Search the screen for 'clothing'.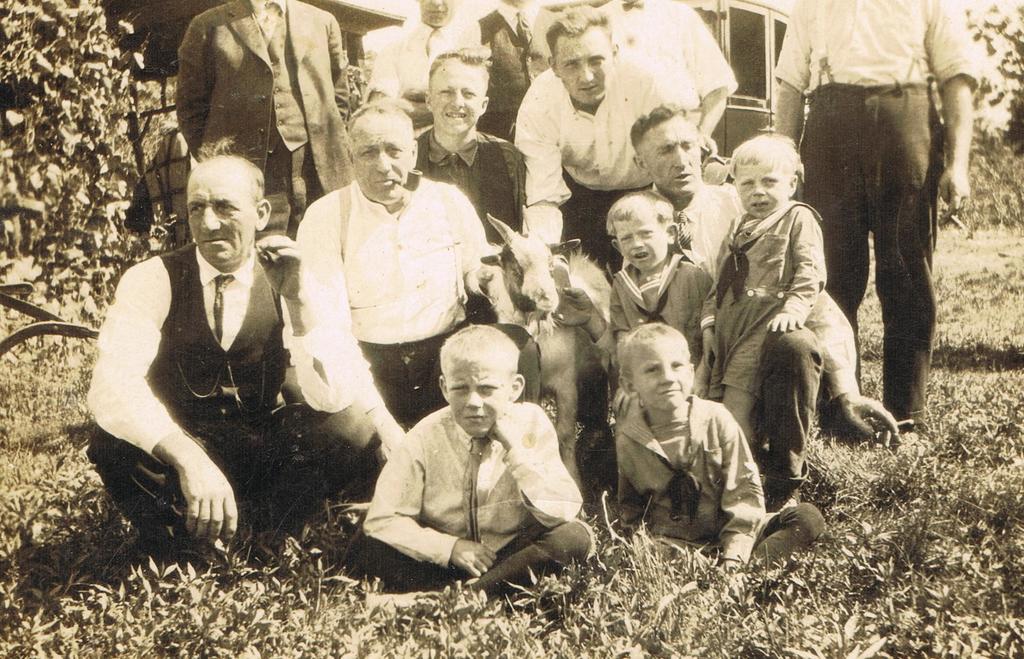
Found at region(295, 182, 509, 439).
